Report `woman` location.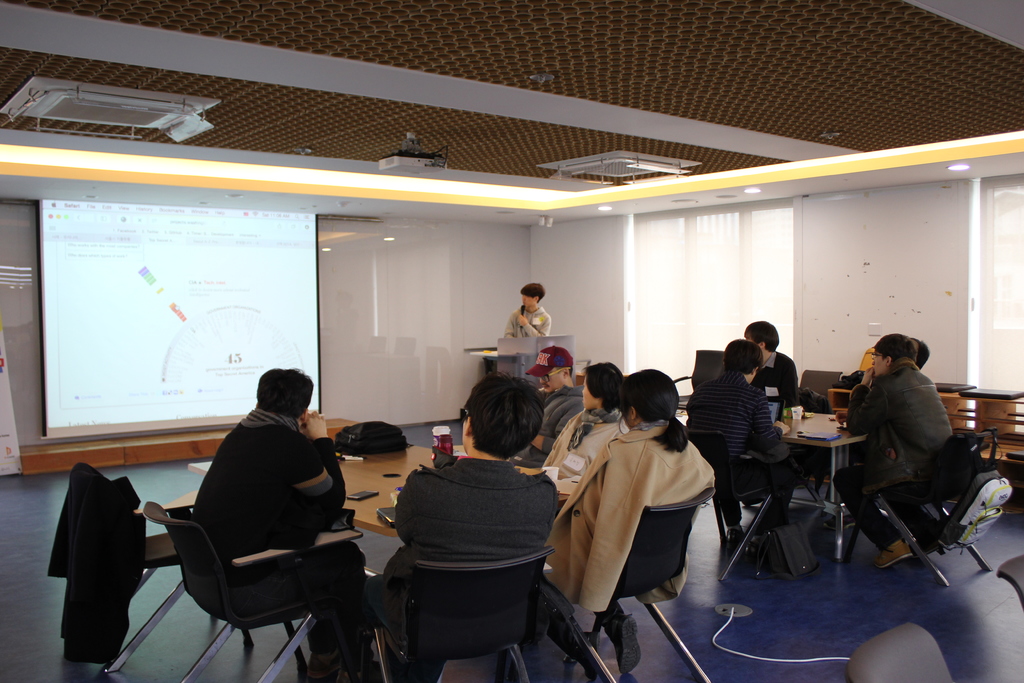
Report: {"x1": 540, "y1": 361, "x2": 632, "y2": 493}.
